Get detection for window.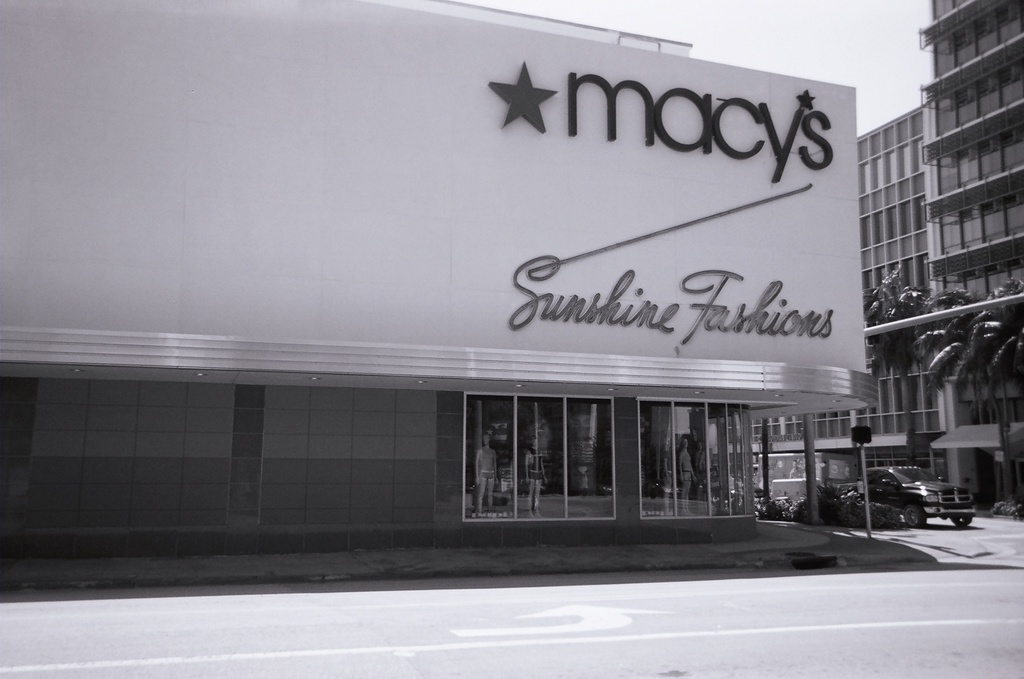
Detection: box(892, 118, 911, 143).
